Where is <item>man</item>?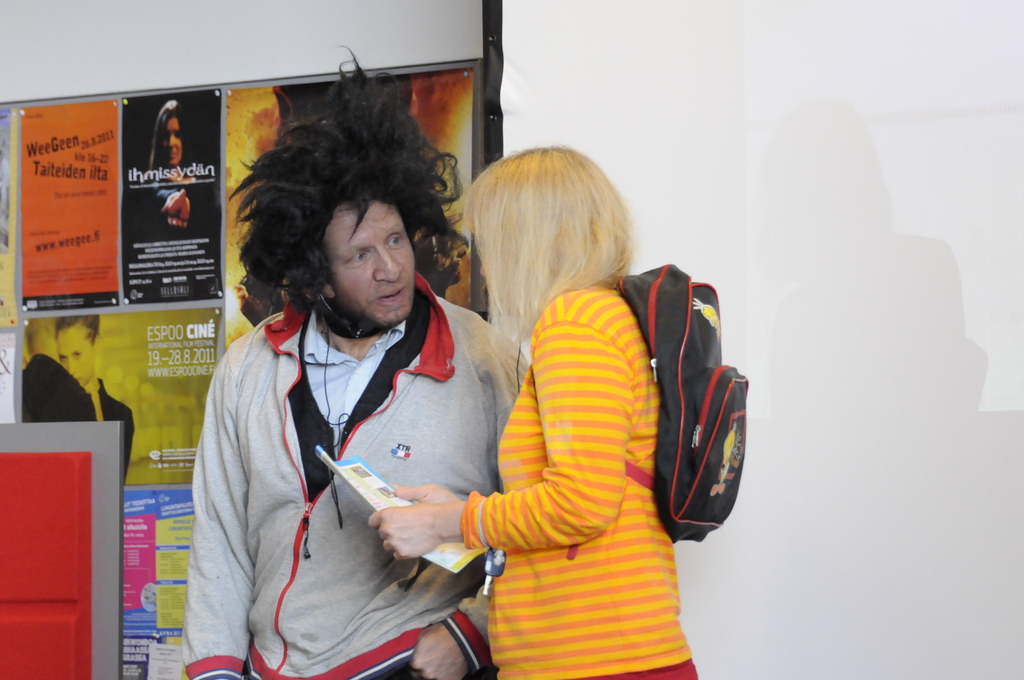
bbox=[179, 131, 531, 654].
